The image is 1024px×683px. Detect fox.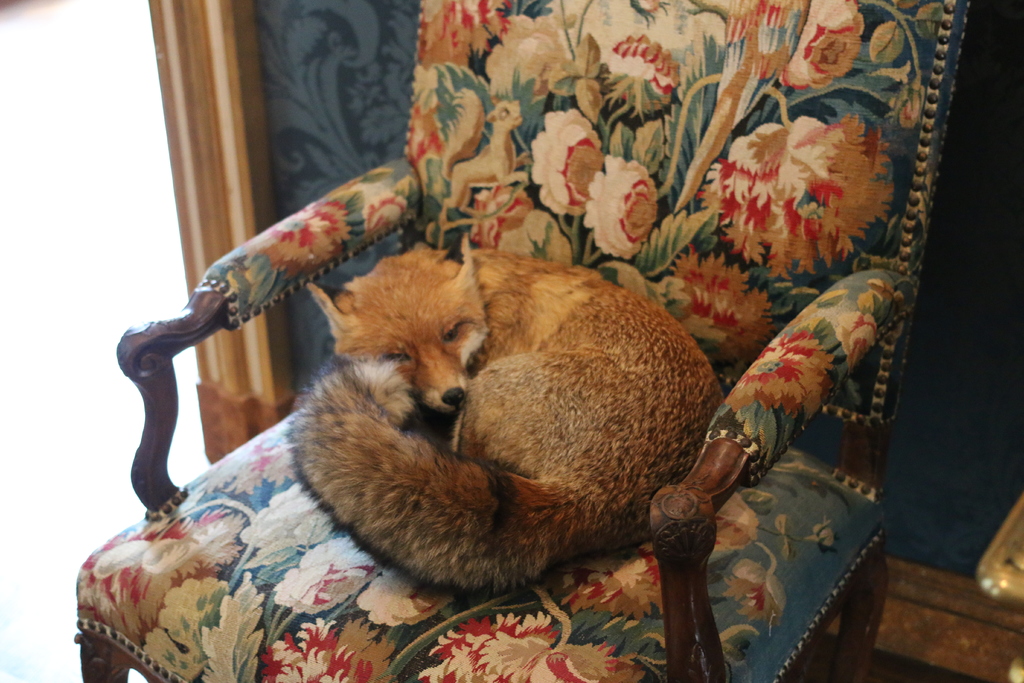
Detection: rect(282, 227, 726, 599).
